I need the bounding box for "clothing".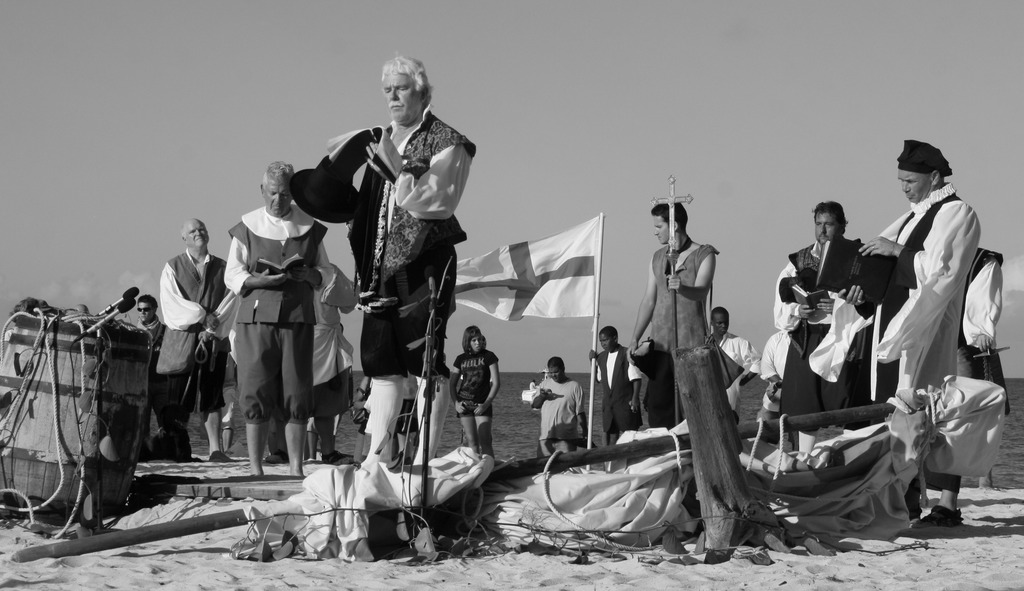
Here it is: 600, 350, 646, 449.
